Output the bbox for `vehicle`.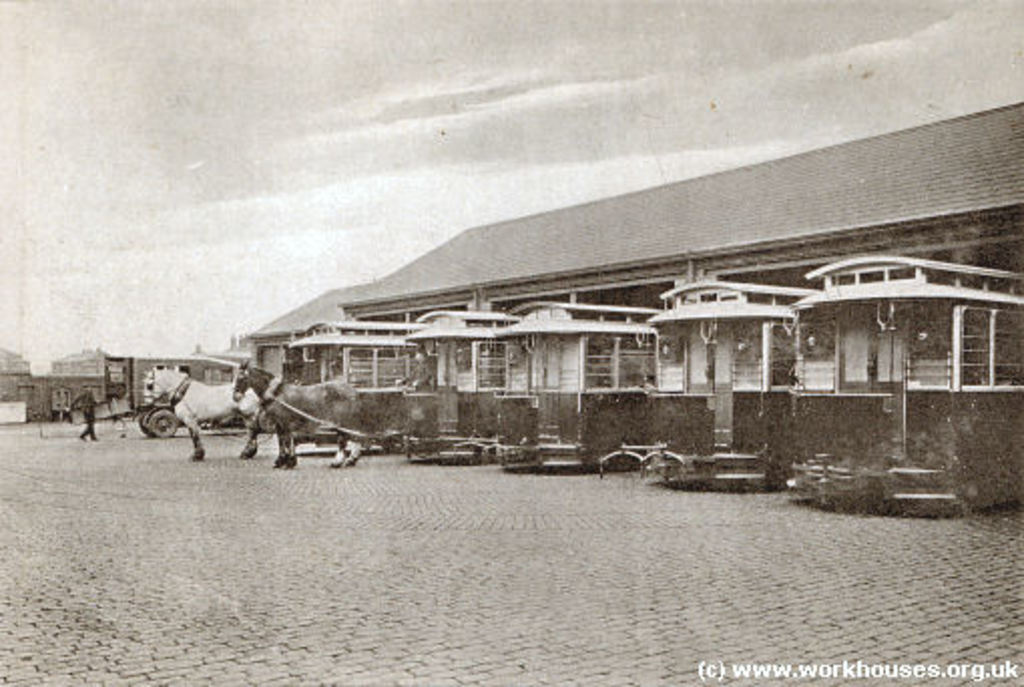
[x1=285, y1=321, x2=422, y2=450].
